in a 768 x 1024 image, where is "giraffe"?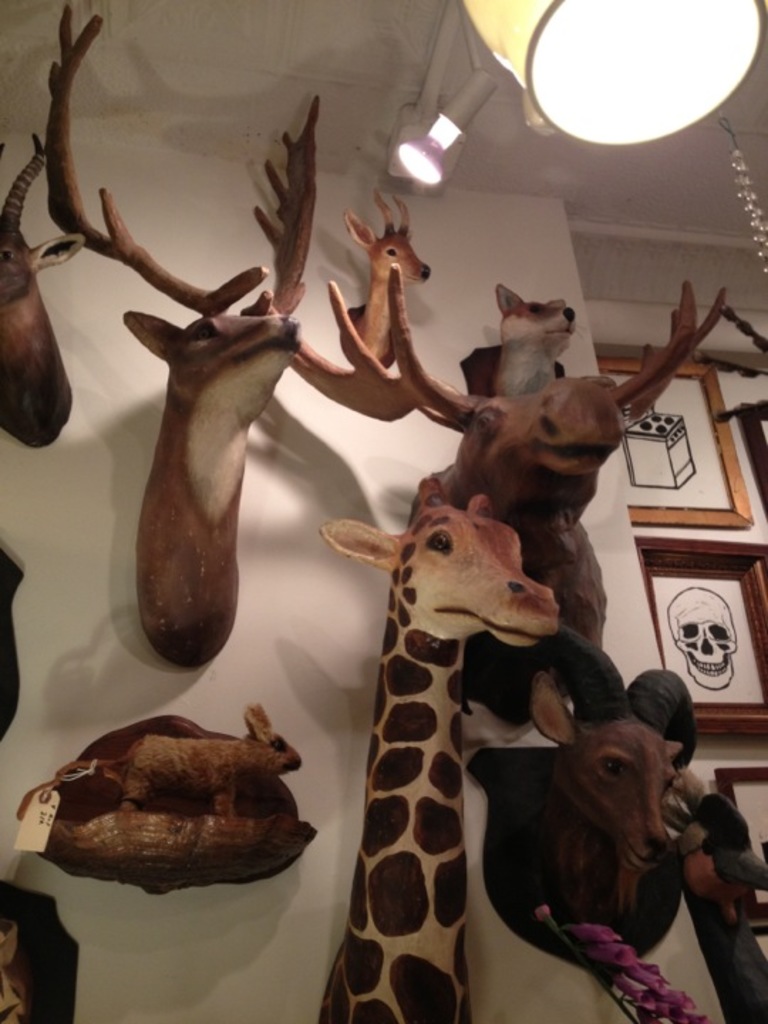
Rect(317, 474, 566, 1021).
